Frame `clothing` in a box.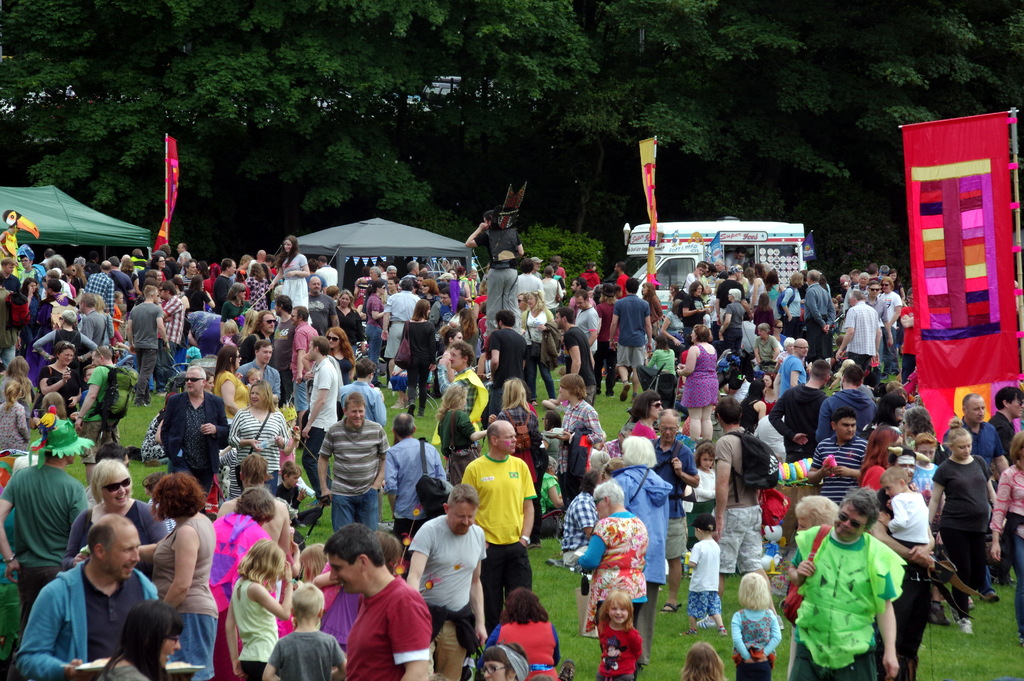
(987, 410, 1017, 460).
